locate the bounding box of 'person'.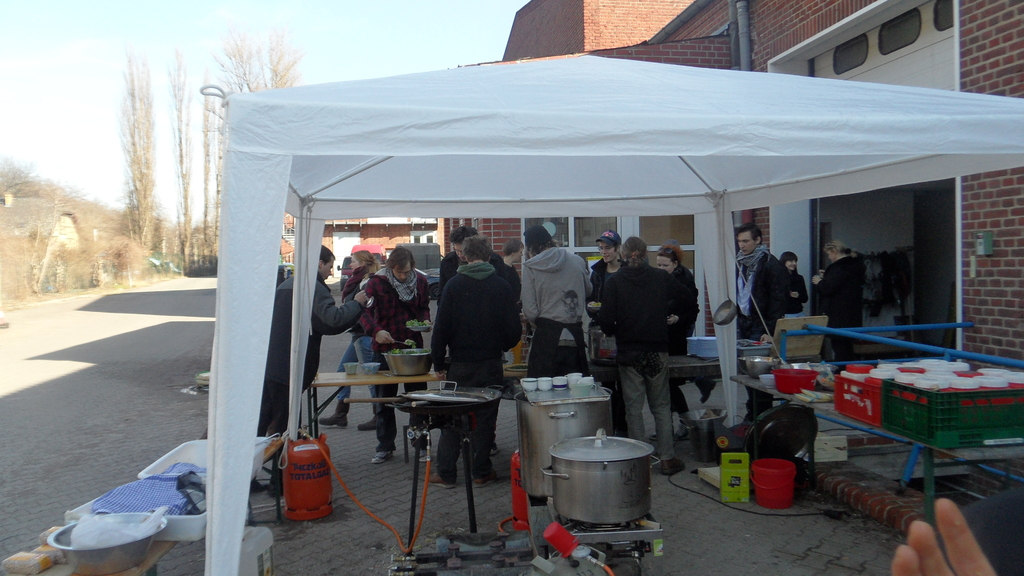
Bounding box: bbox=(593, 233, 674, 465).
